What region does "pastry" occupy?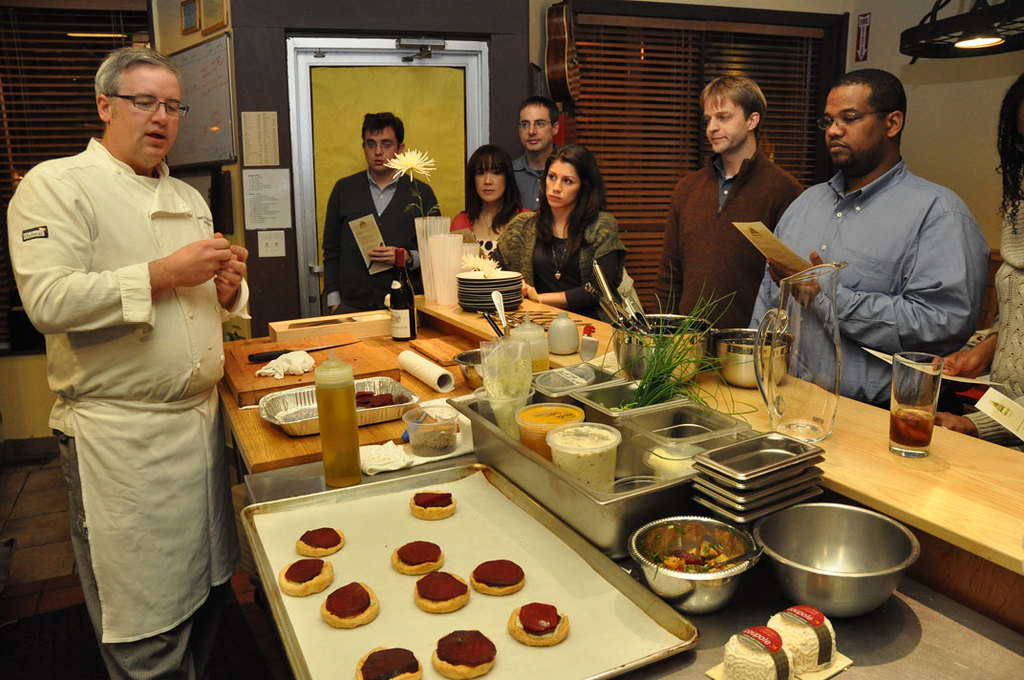
box=[303, 533, 344, 552].
